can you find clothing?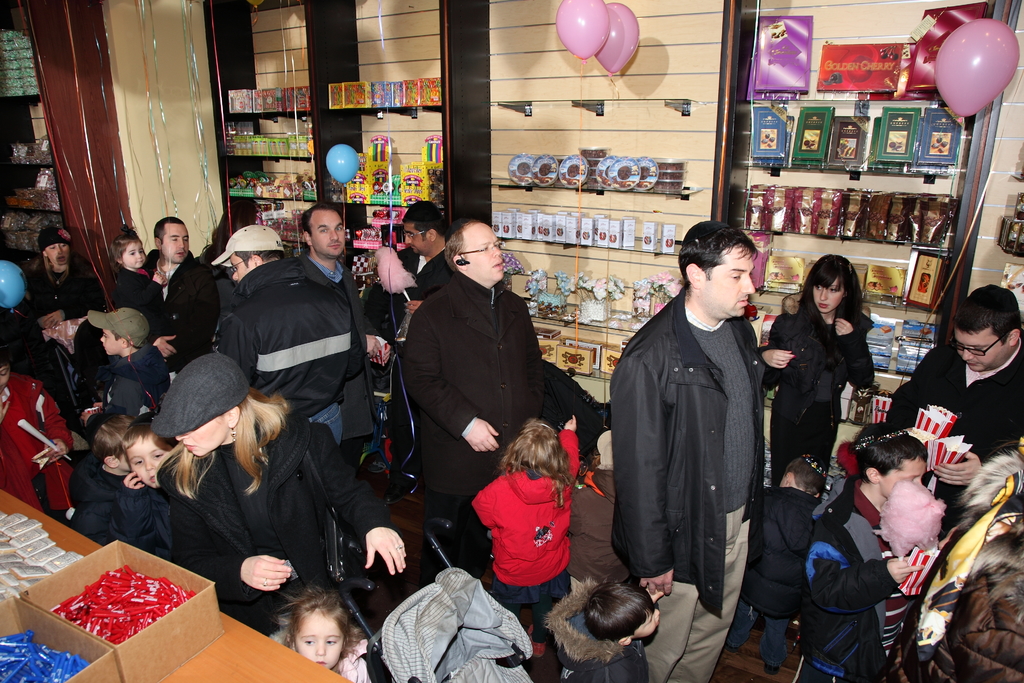
Yes, bounding box: l=614, t=261, r=787, b=630.
